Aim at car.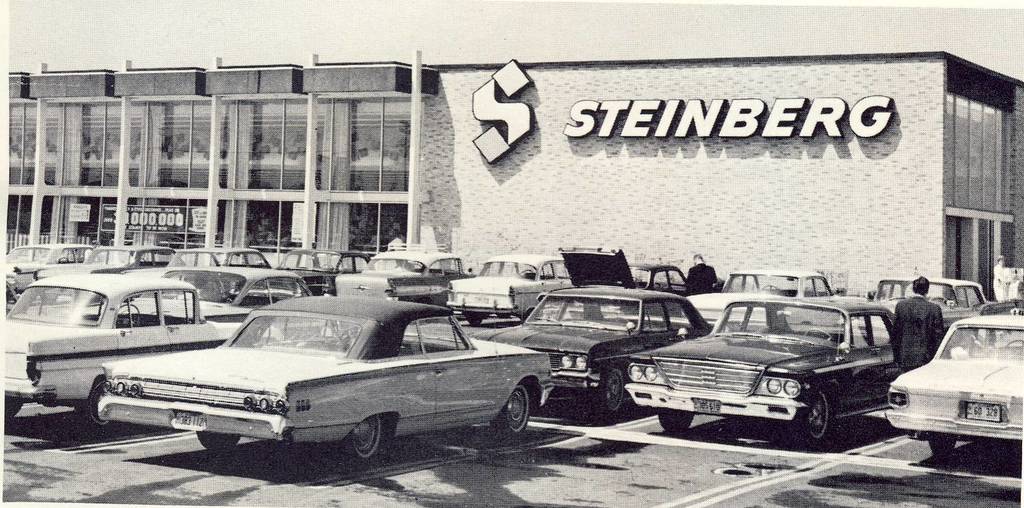
Aimed at 334/251/473/305.
